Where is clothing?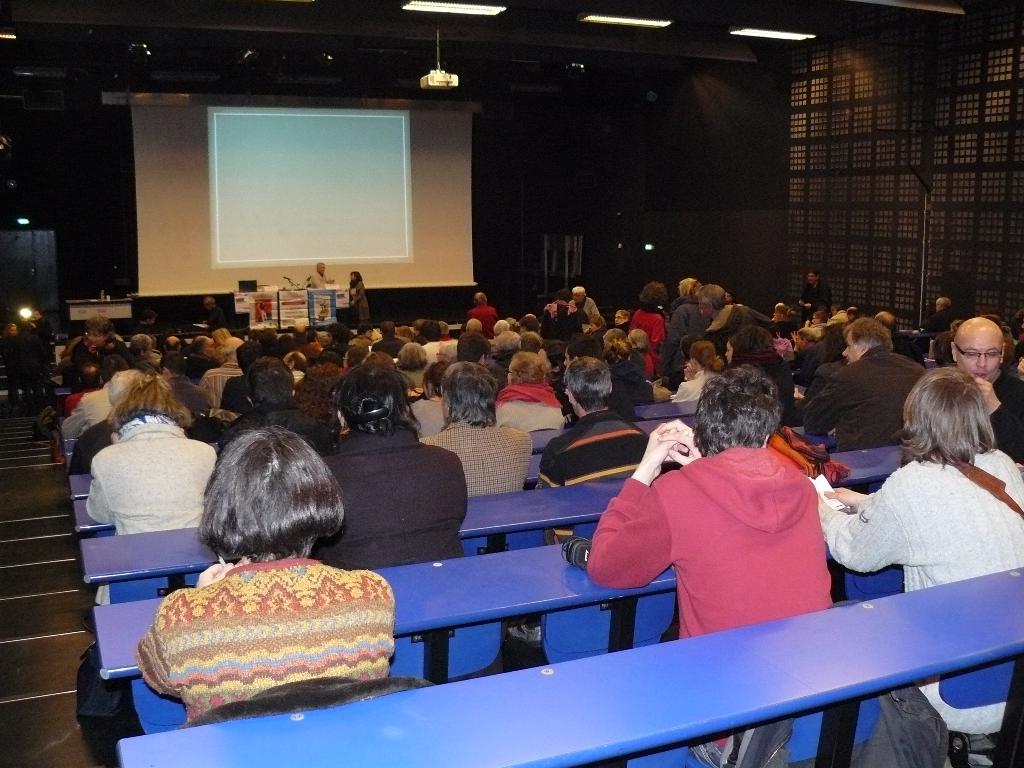
crop(133, 550, 401, 723).
